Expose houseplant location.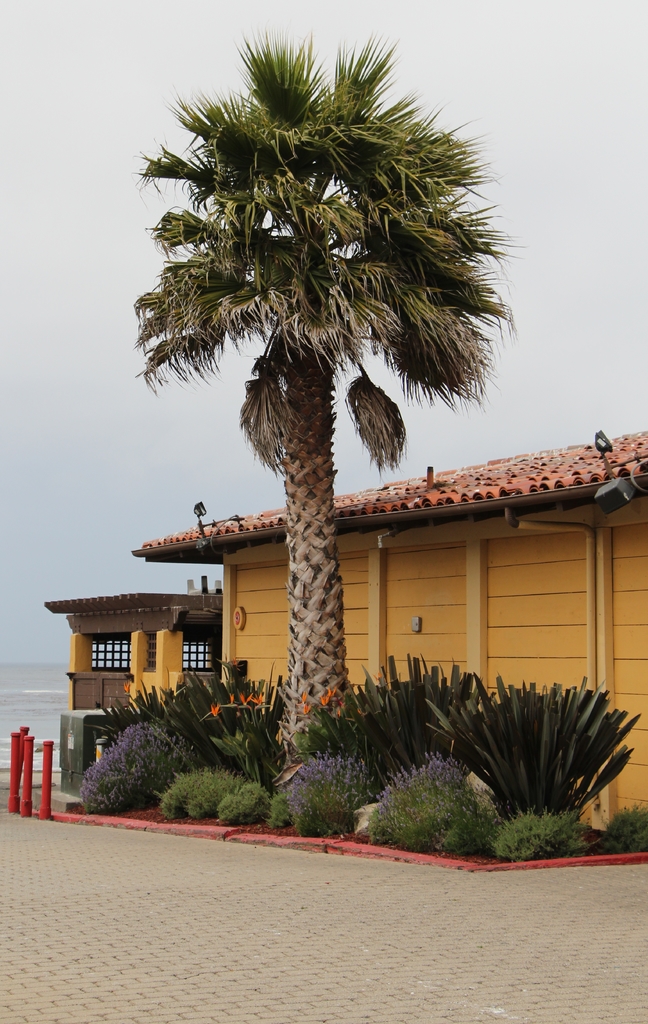
Exposed at 369, 755, 486, 860.
